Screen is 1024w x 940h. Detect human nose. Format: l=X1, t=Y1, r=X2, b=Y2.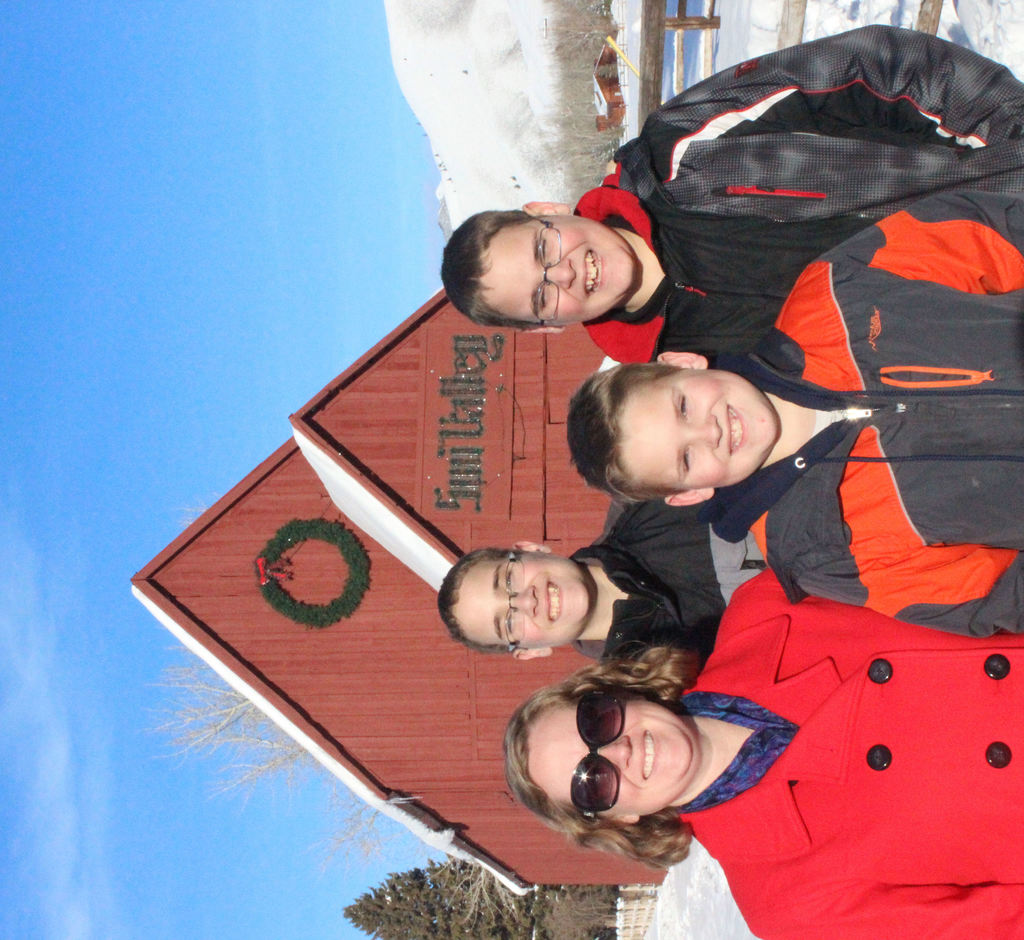
l=538, t=255, r=582, b=290.
